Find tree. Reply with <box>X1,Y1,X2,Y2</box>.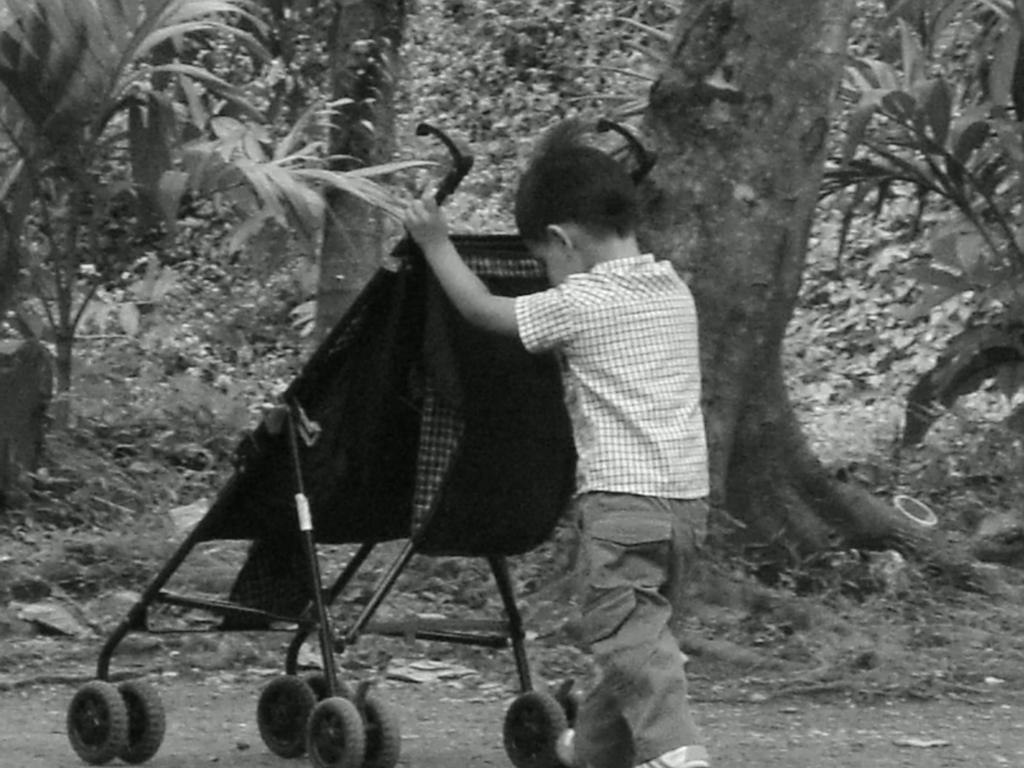
<box>0,0,532,373</box>.
